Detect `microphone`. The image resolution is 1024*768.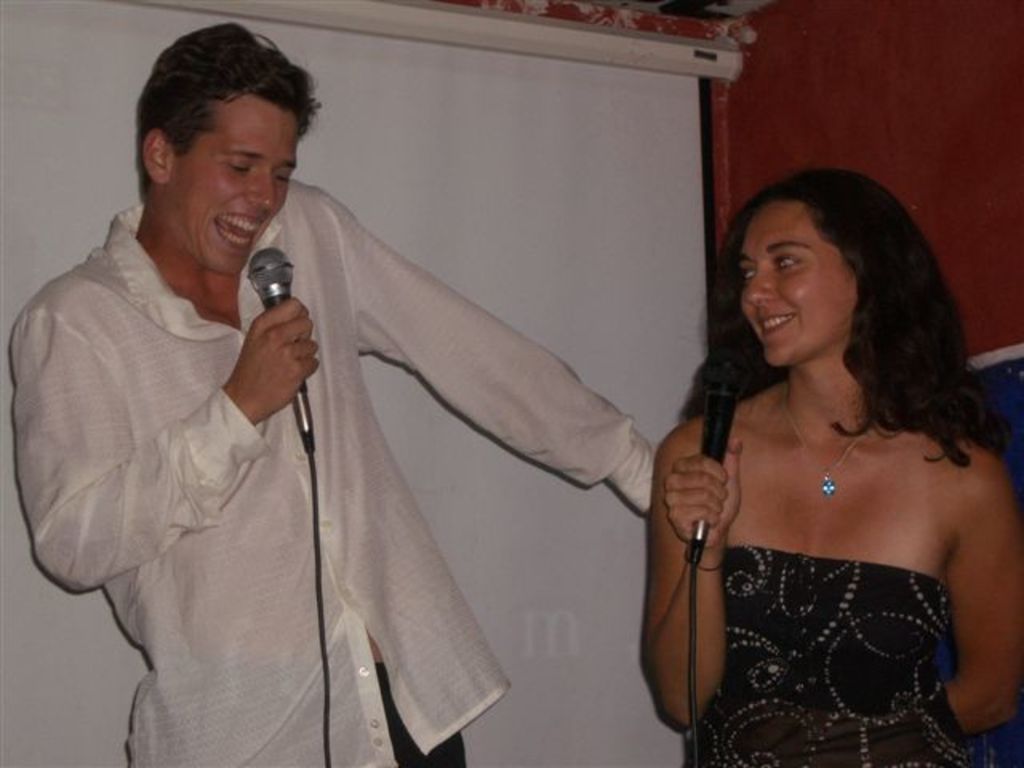
box(691, 355, 744, 563).
